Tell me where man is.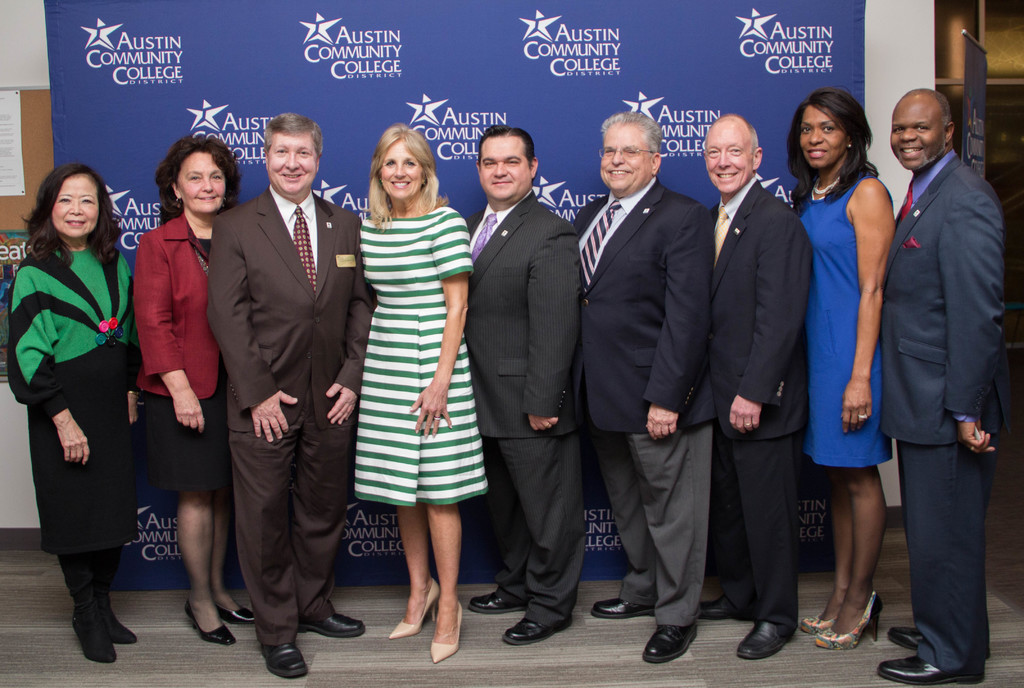
man is at locate(706, 111, 814, 663).
